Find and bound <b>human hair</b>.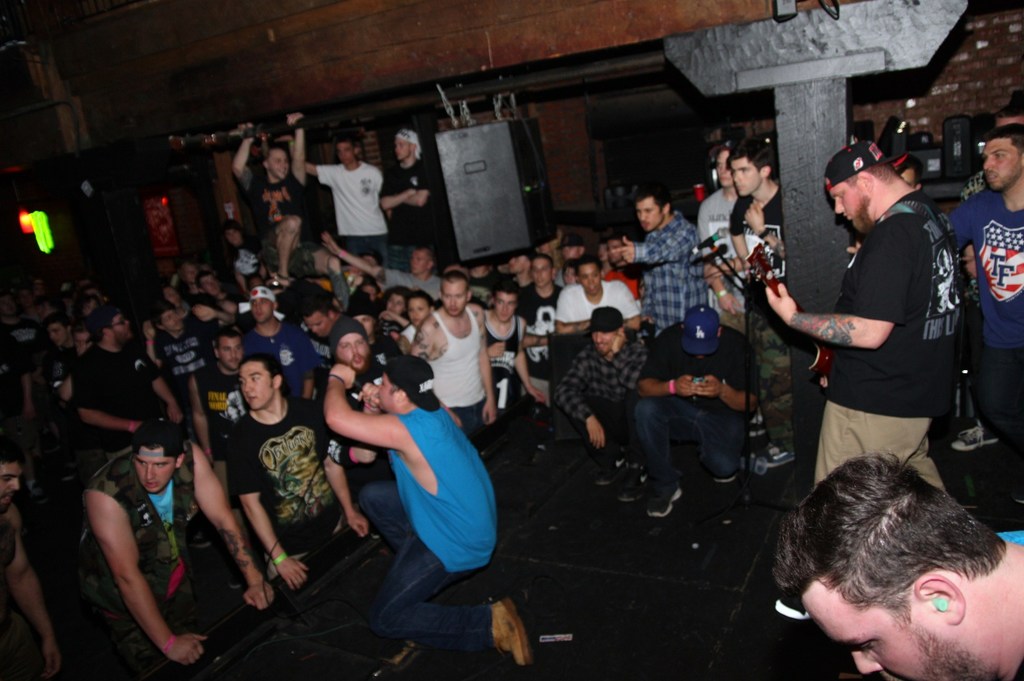
Bound: bbox=[786, 451, 1009, 672].
